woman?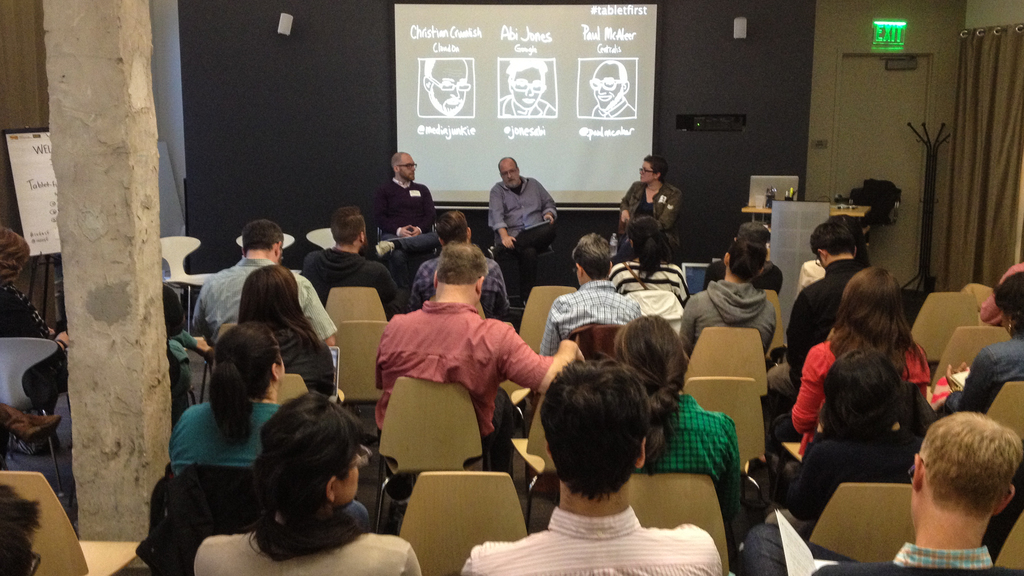
bbox=[929, 271, 1023, 418]
